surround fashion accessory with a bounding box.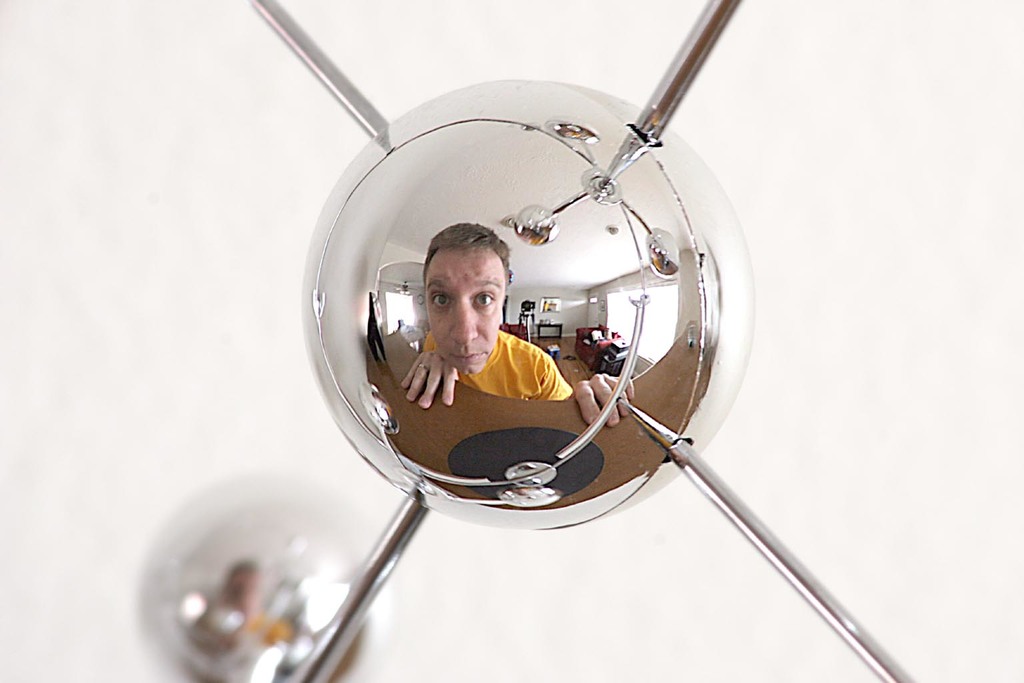
bbox=(418, 366, 427, 372).
